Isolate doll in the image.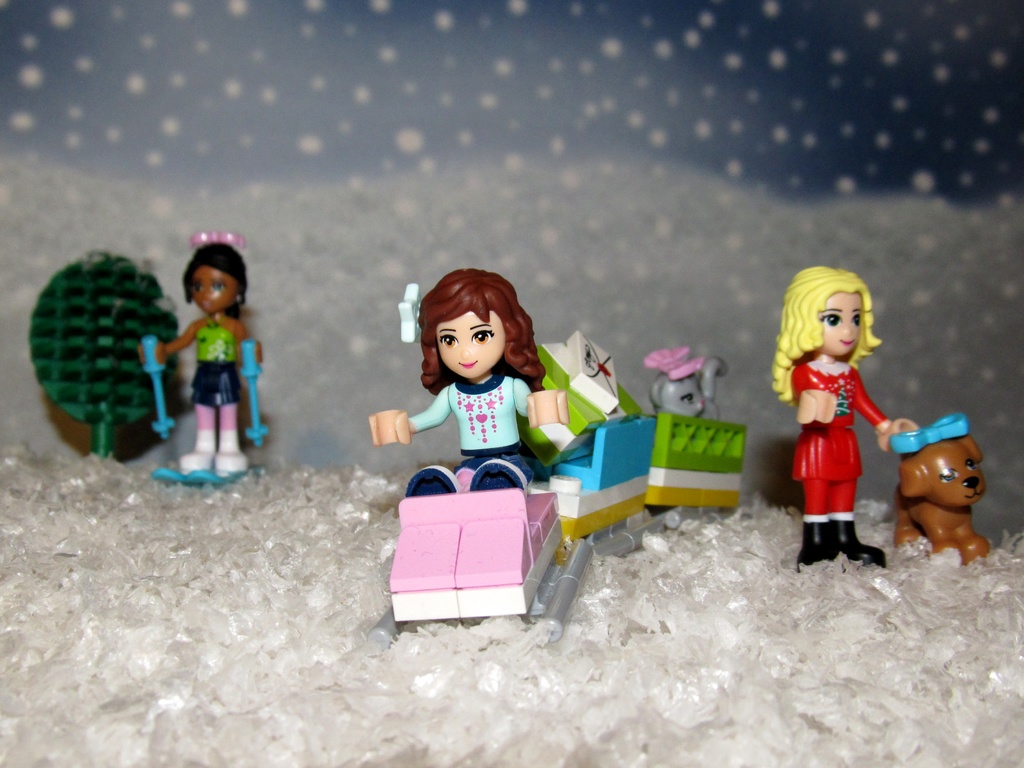
Isolated region: <bbox>793, 273, 919, 563</bbox>.
